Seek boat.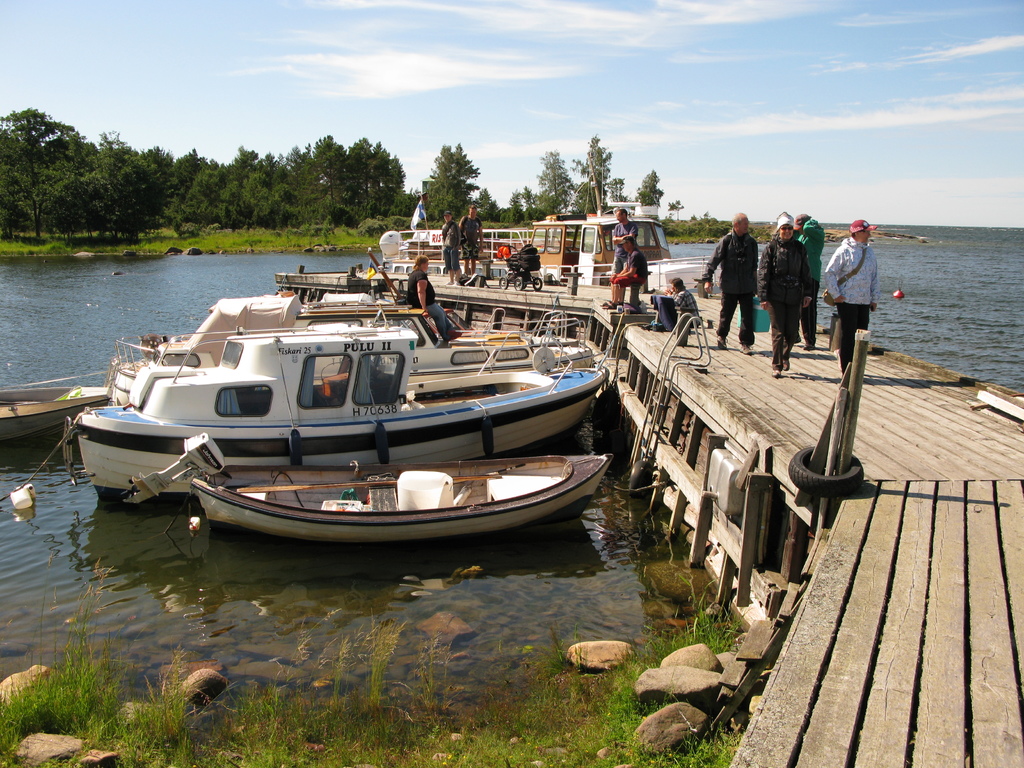
select_region(103, 285, 582, 409).
